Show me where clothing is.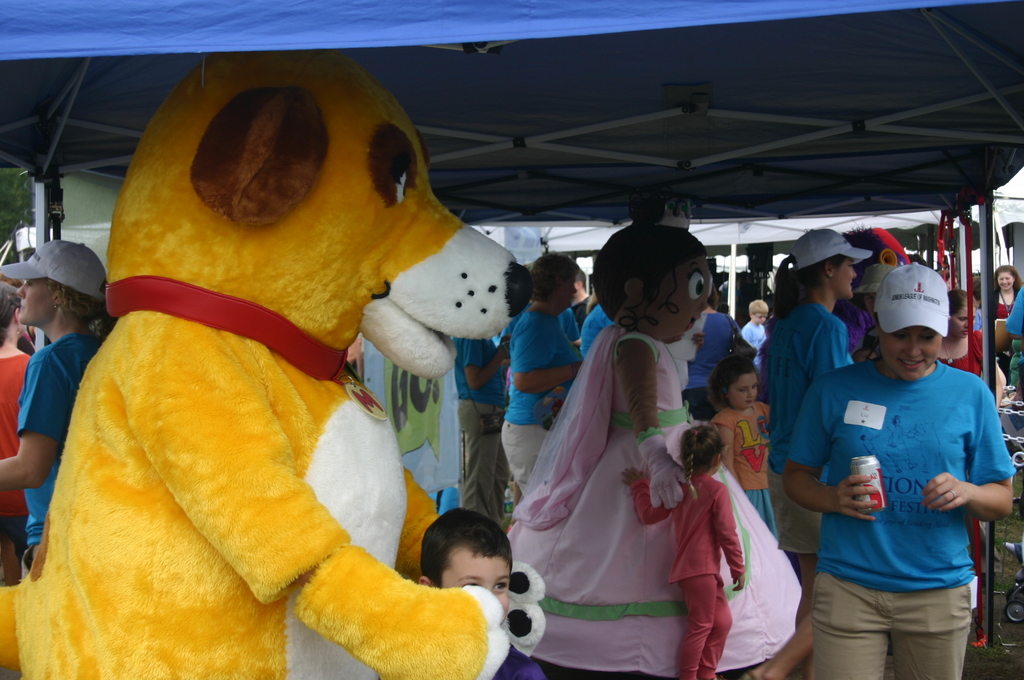
clothing is at box=[948, 327, 987, 366].
